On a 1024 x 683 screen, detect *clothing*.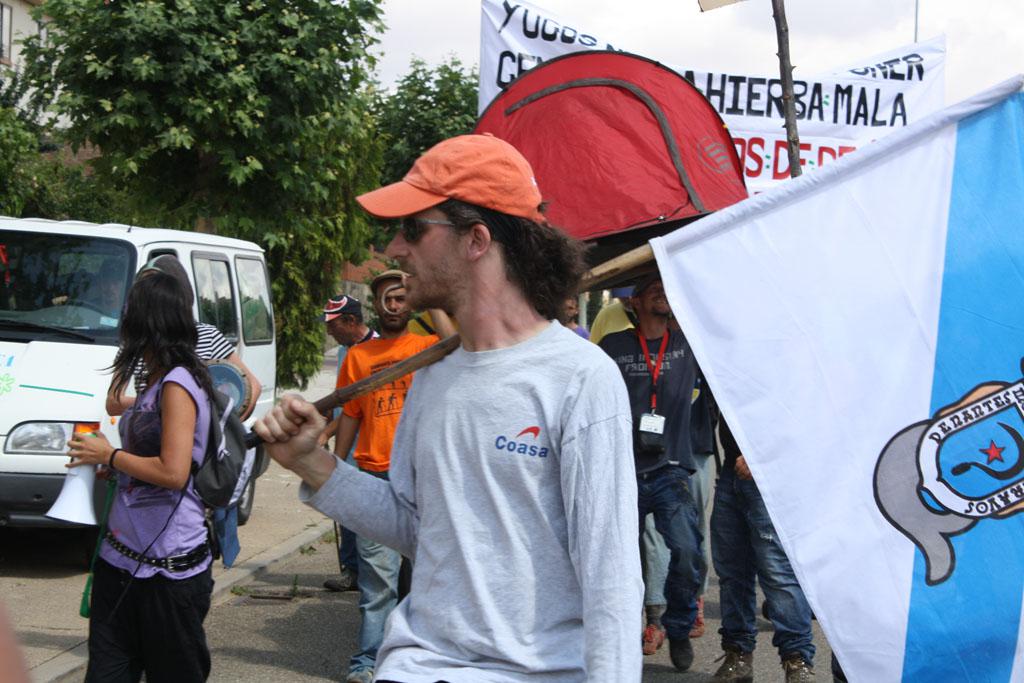
x1=594 y1=324 x2=713 y2=637.
